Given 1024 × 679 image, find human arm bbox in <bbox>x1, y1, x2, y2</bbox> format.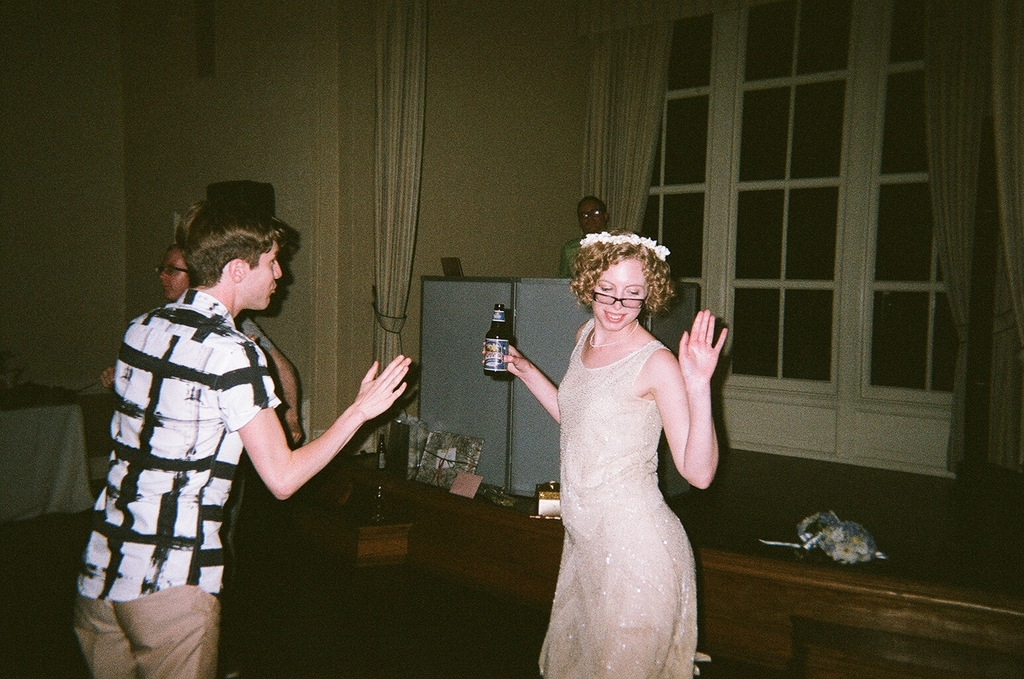
<bbox>477, 340, 565, 429</bbox>.
